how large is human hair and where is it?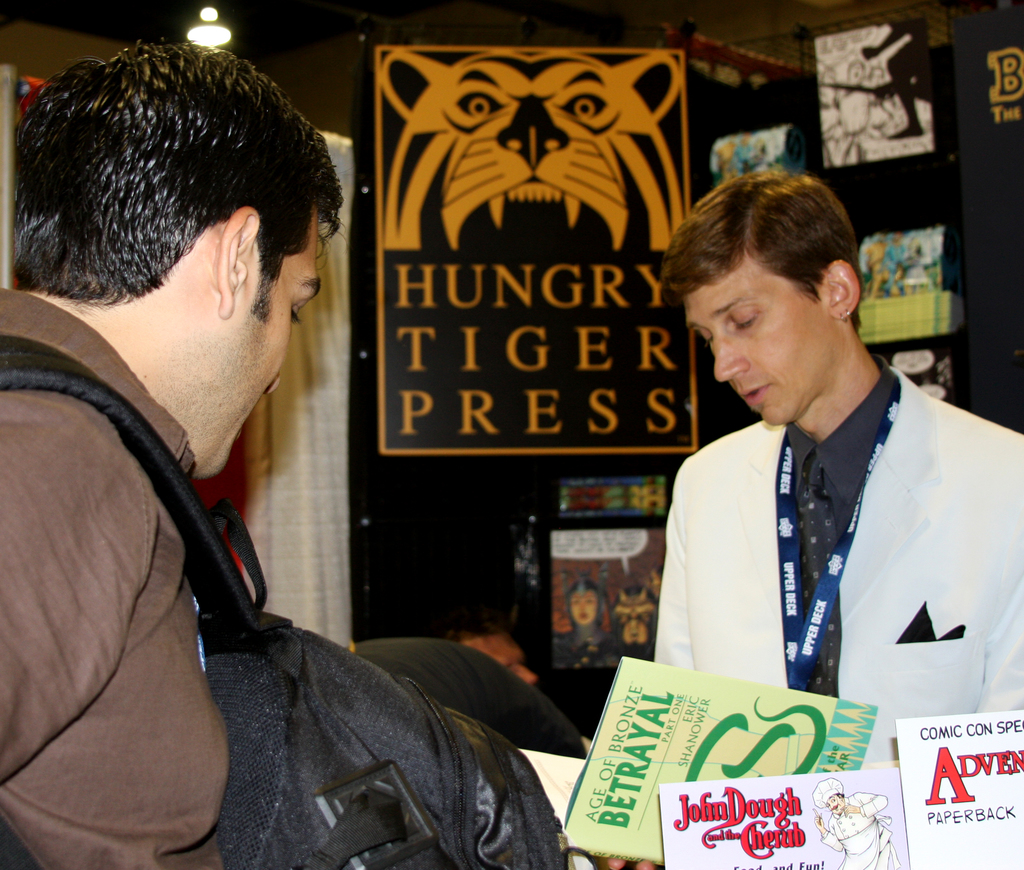
Bounding box: [8,40,344,307].
